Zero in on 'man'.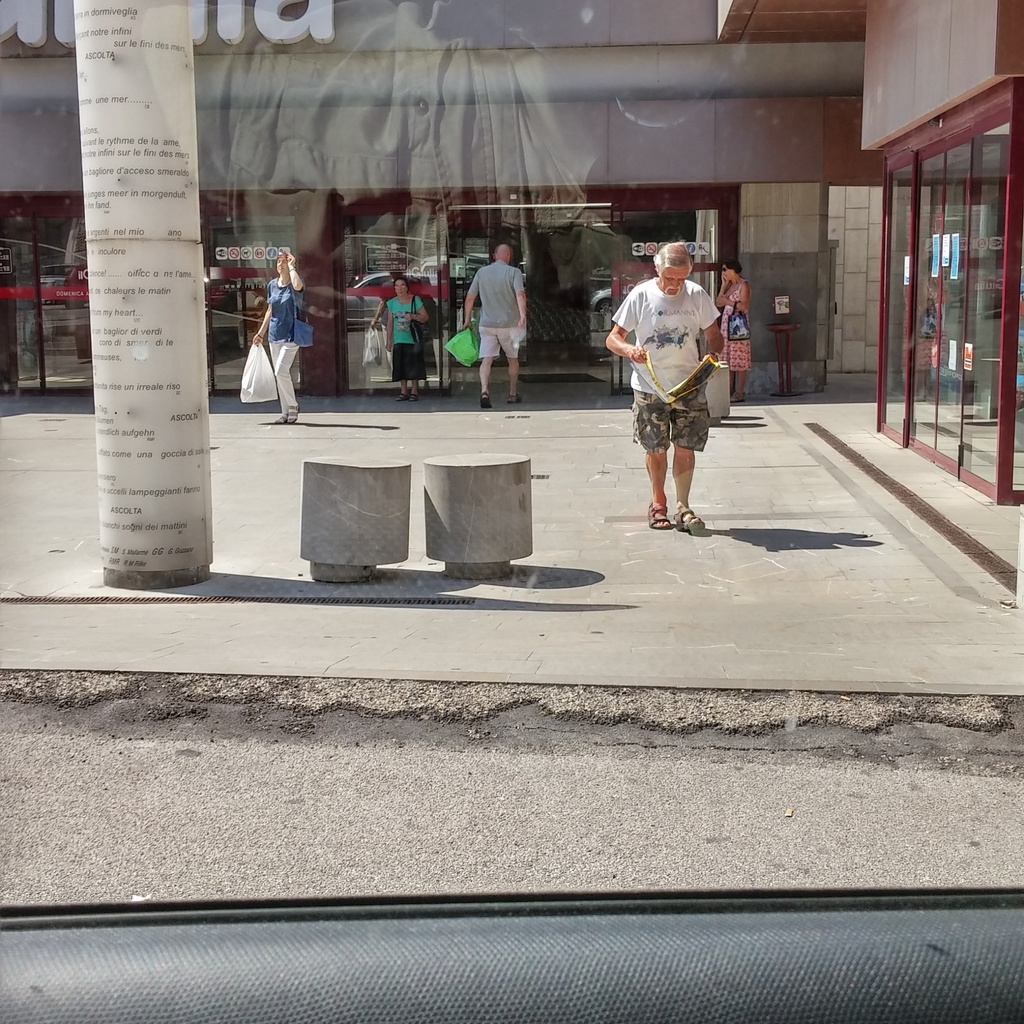
Zeroed in: x1=607, y1=243, x2=729, y2=535.
